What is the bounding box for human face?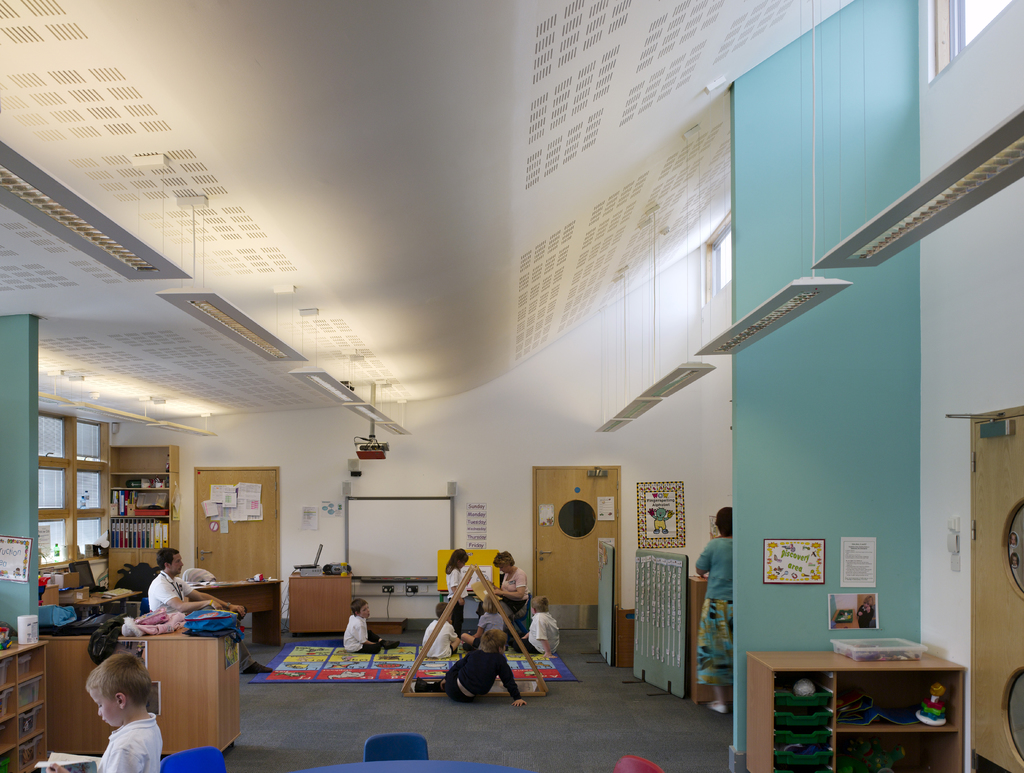
<box>86,688,122,727</box>.
